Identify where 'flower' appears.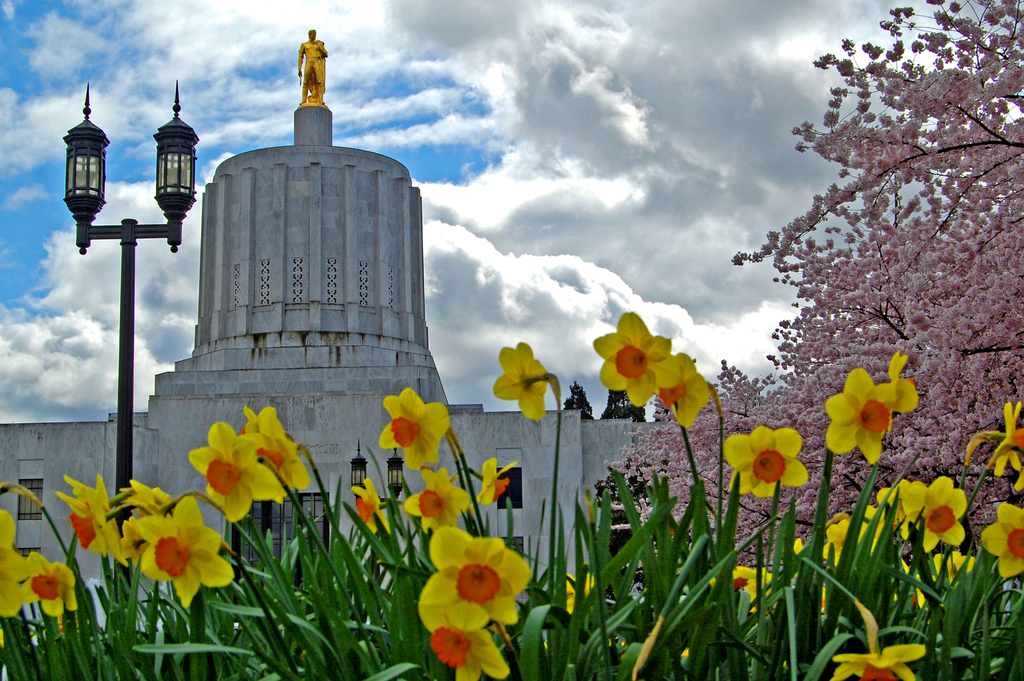
Appears at l=475, t=457, r=518, b=508.
